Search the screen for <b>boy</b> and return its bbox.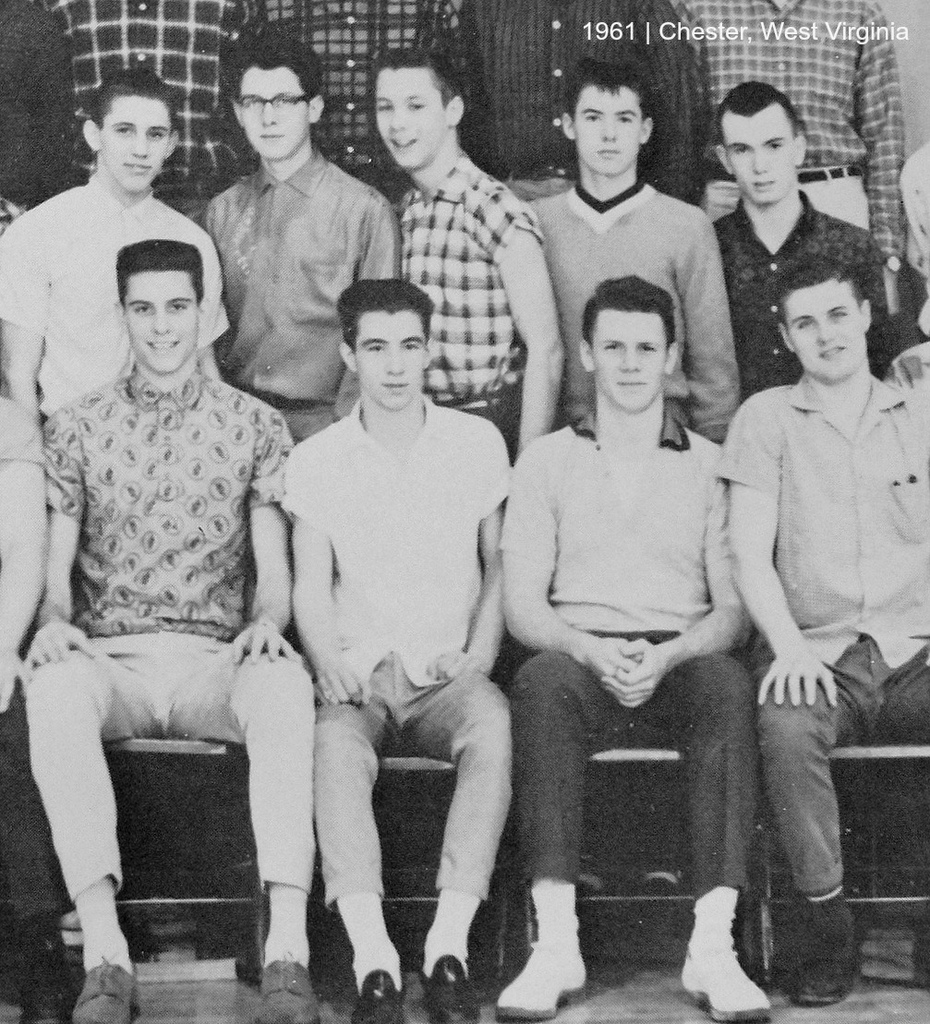
Found: (527, 55, 740, 444).
